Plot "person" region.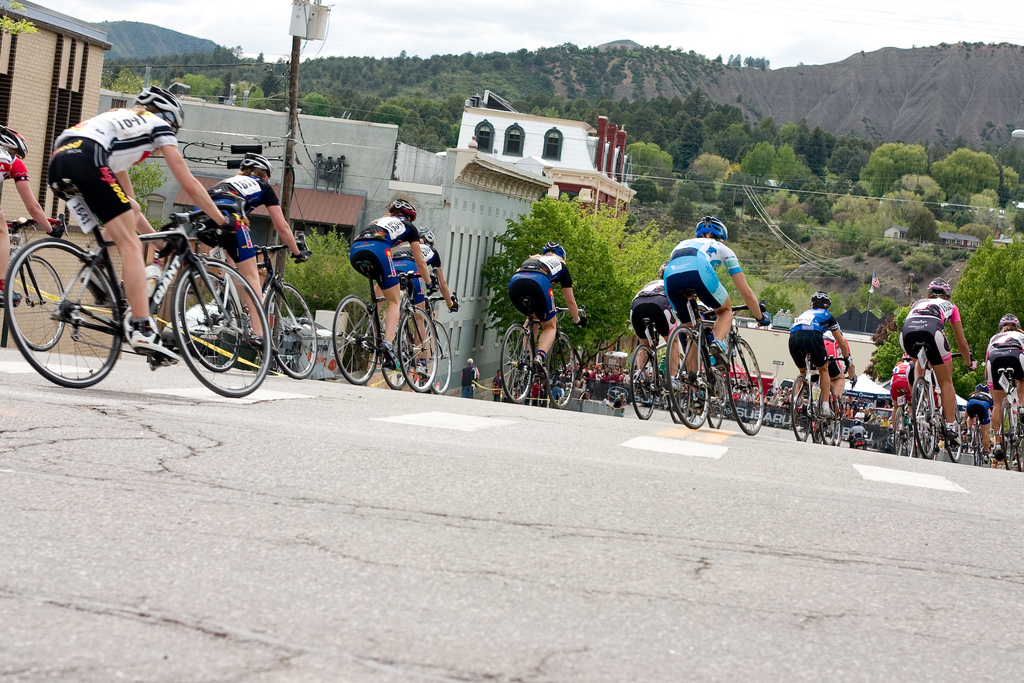
Plotted at <bbox>50, 86, 246, 360</bbox>.
